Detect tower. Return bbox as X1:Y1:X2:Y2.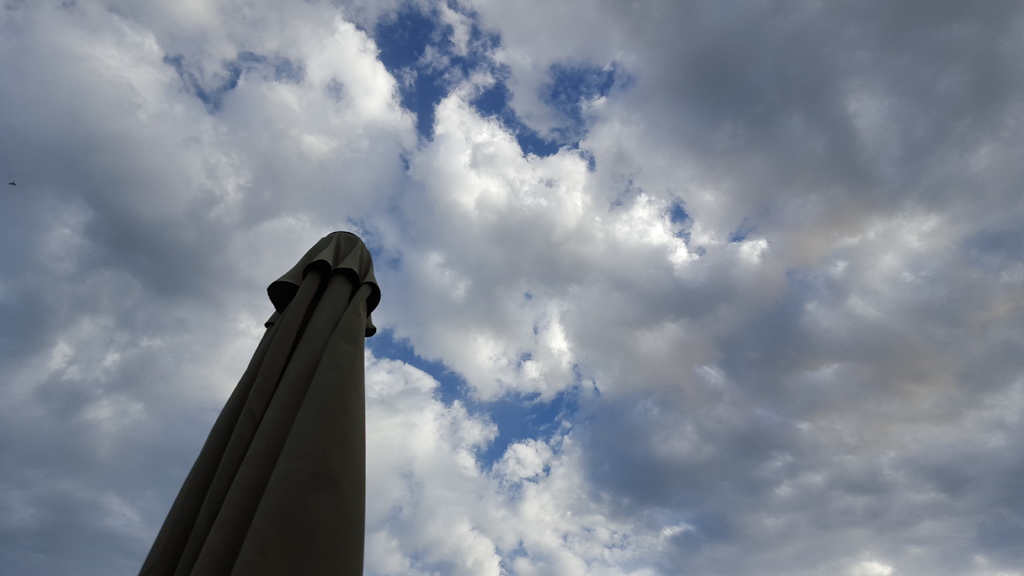
119:201:377:575.
